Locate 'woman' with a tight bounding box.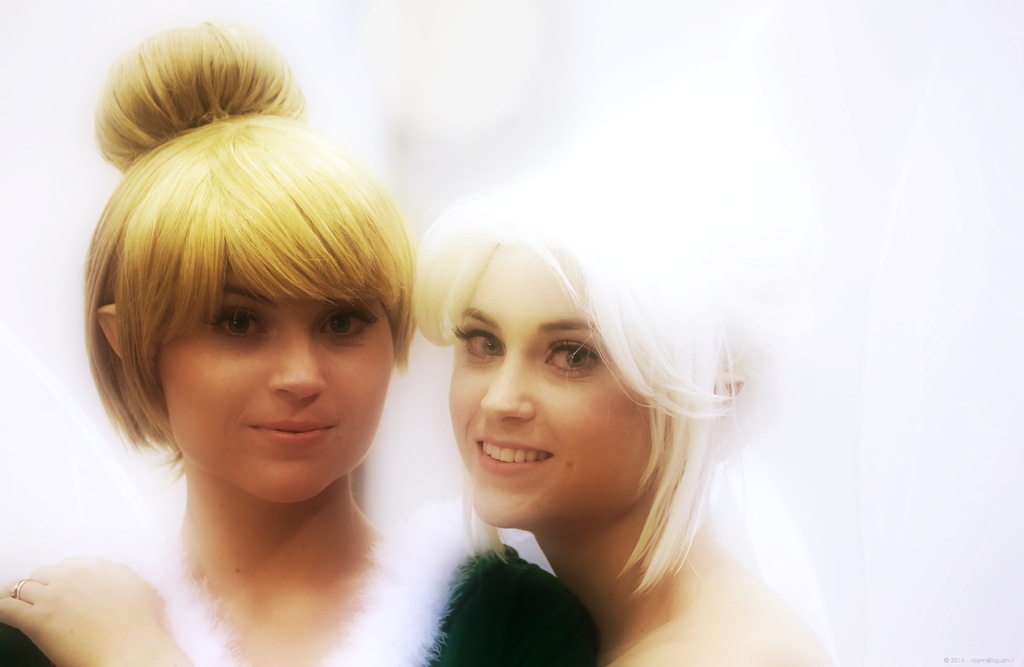
396:159:849:666.
